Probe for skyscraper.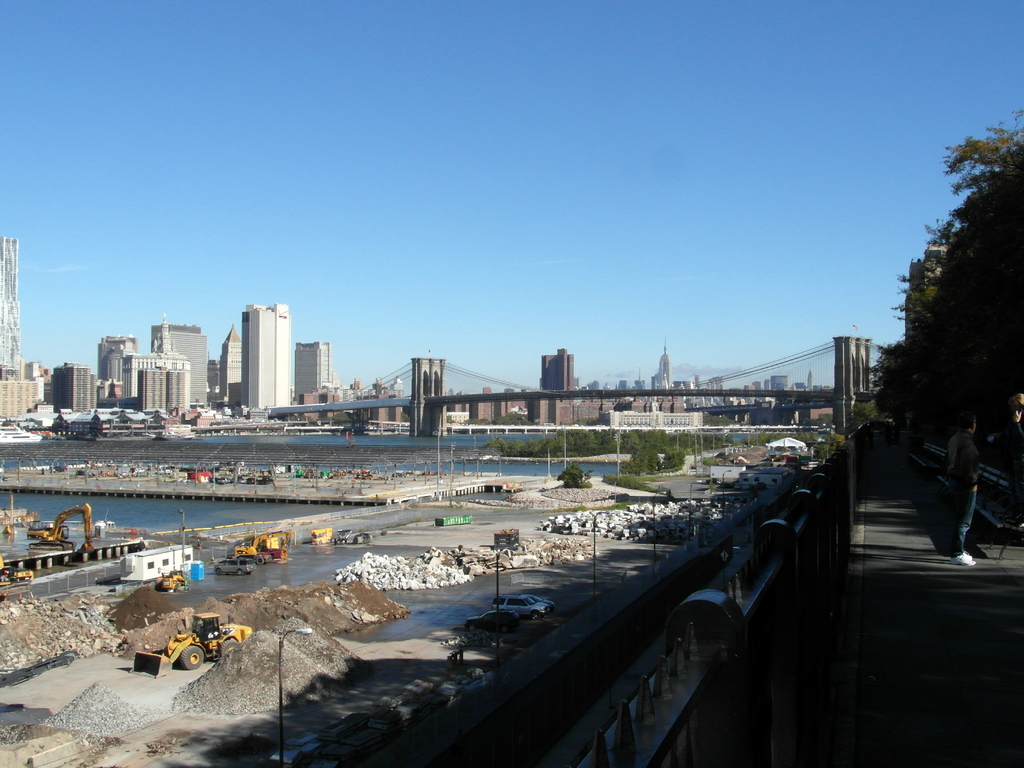
Probe result: [left=148, top=323, right=218, bottom=413].
